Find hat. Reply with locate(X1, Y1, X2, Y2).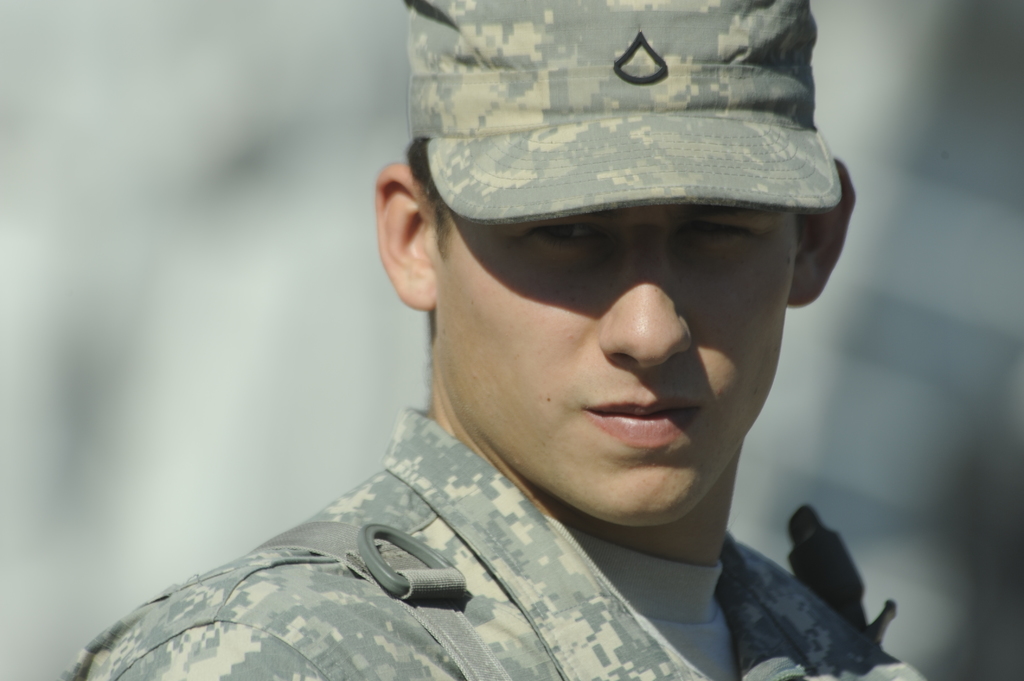
locate(400, 0, 850, 232).
